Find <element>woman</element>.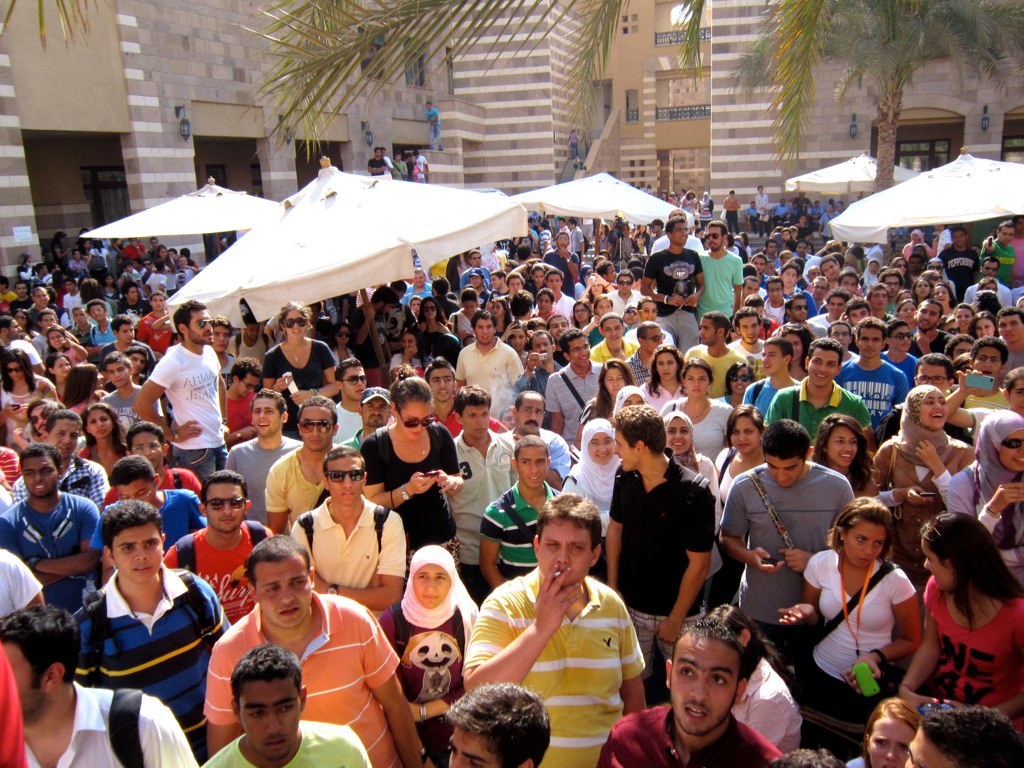
locate(635, 331, 682, 404).
